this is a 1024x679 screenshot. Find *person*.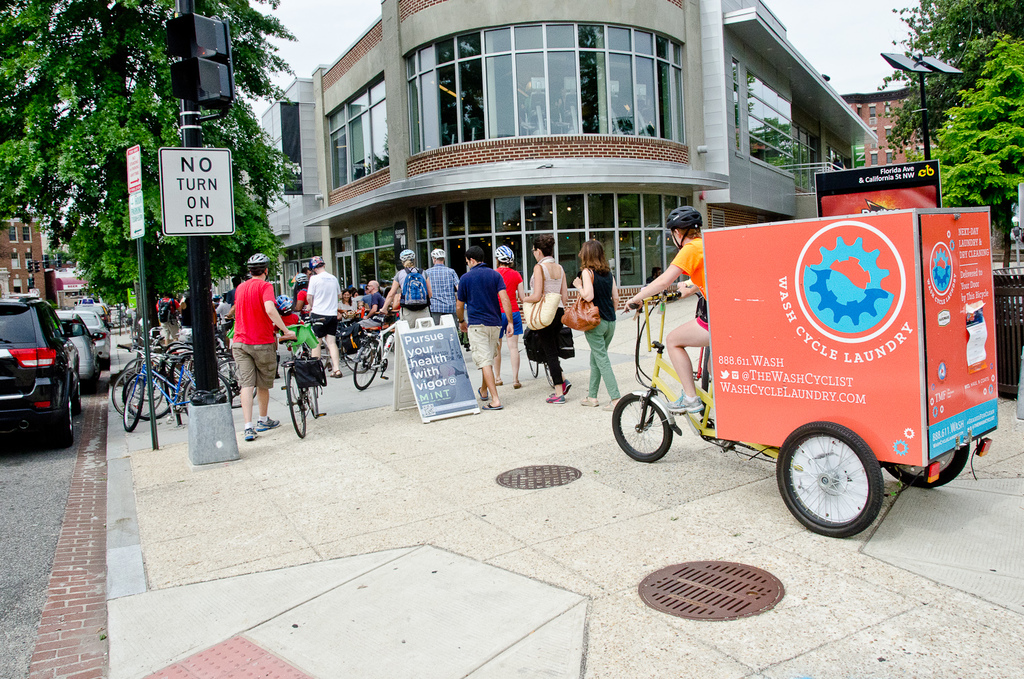
Bounding box: 271, 299, 303, 329.
